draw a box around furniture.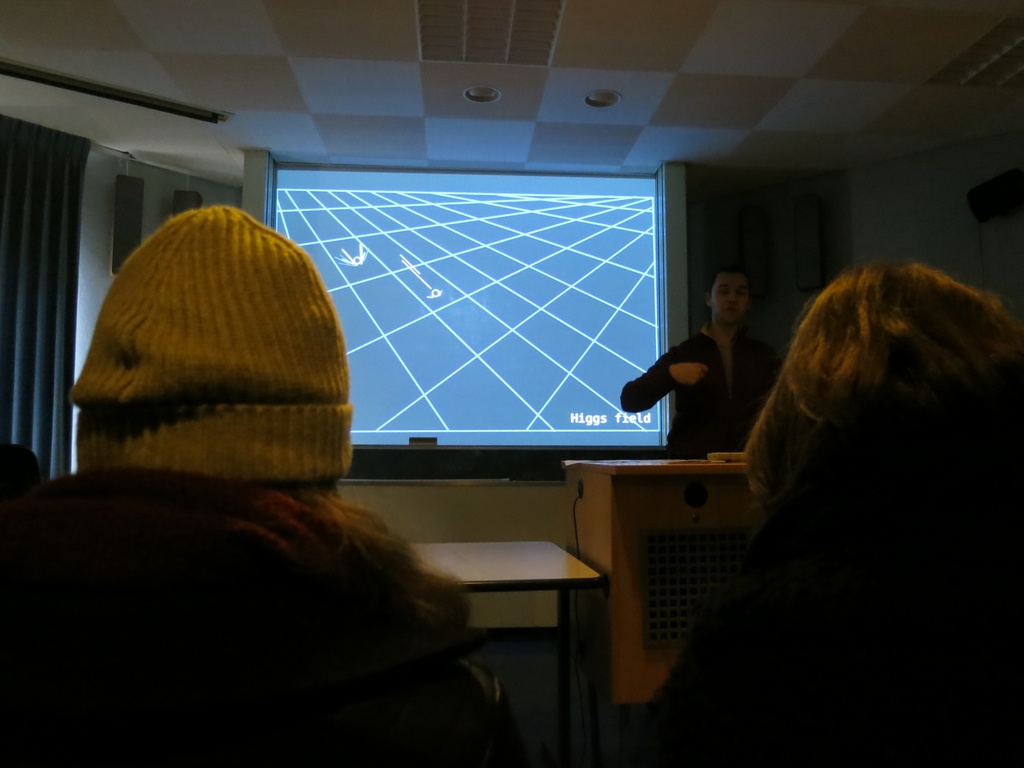
[left=566, top=452, right=748, bottom=703].
